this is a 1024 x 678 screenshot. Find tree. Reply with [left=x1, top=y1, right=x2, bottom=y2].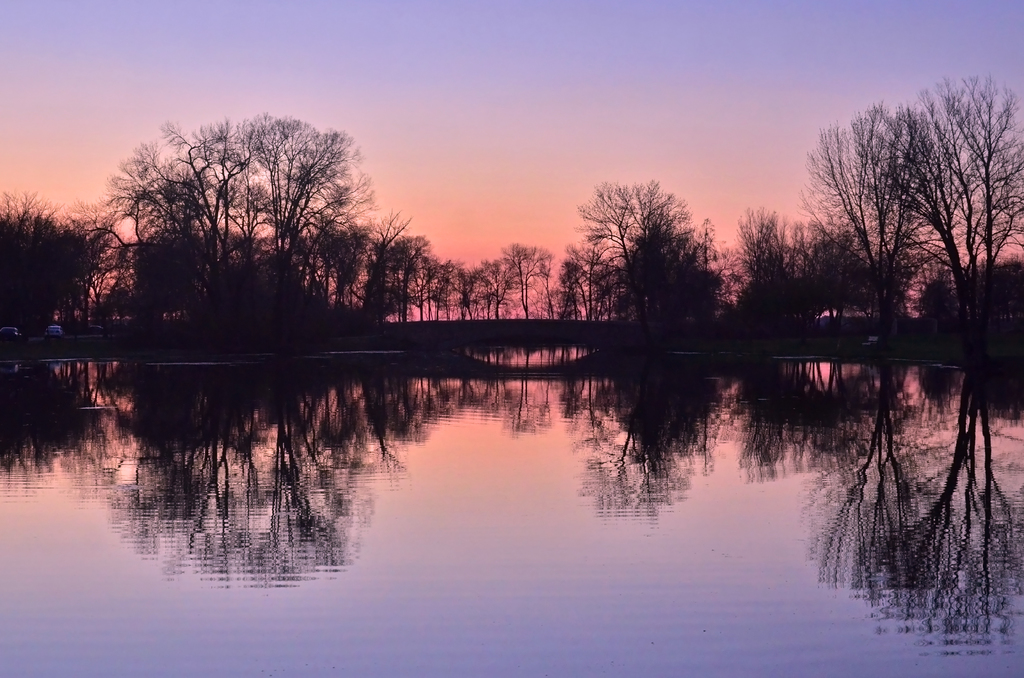
[left=815, top=111, right=932, bottom=296].
